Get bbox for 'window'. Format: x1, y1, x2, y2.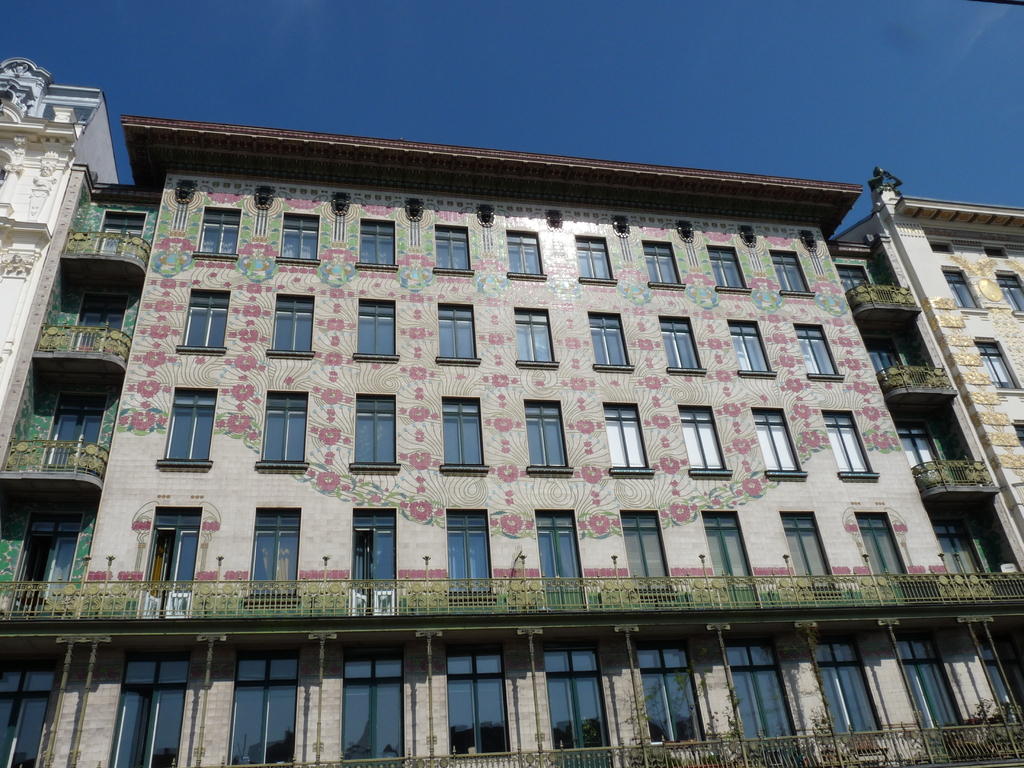
574, 237, 620, 284.
